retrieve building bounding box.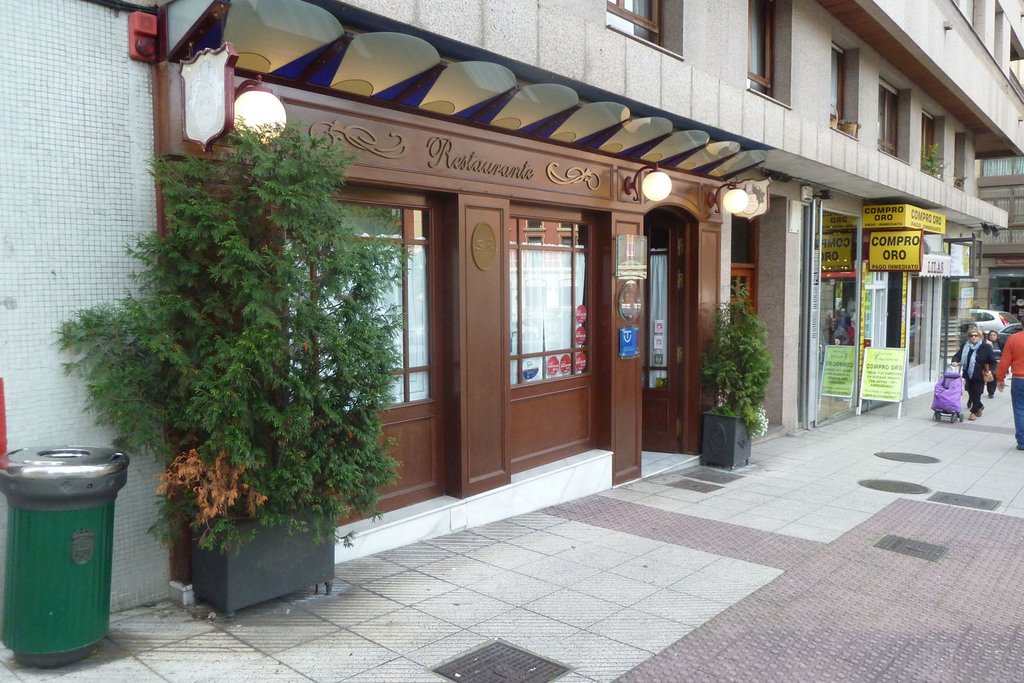
Bounding box: 979 158 1023 303.
